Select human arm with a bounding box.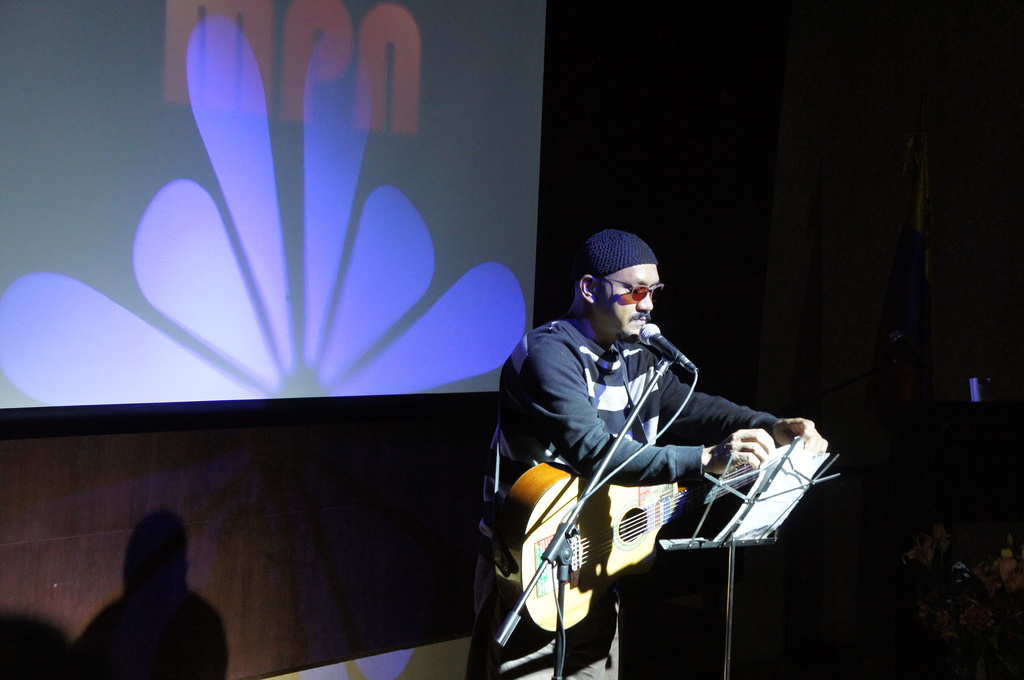
[x1=529, y1=355, x2=772, y2=487].
